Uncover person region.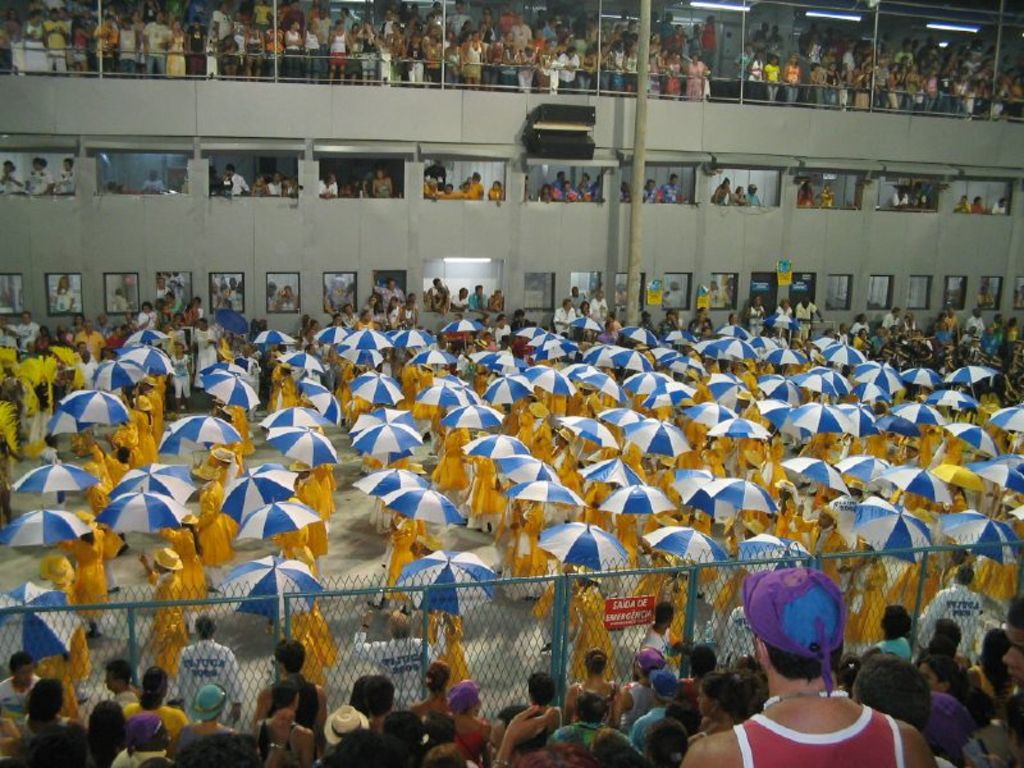
Uncovered: box(244, 169, 273, 197).
